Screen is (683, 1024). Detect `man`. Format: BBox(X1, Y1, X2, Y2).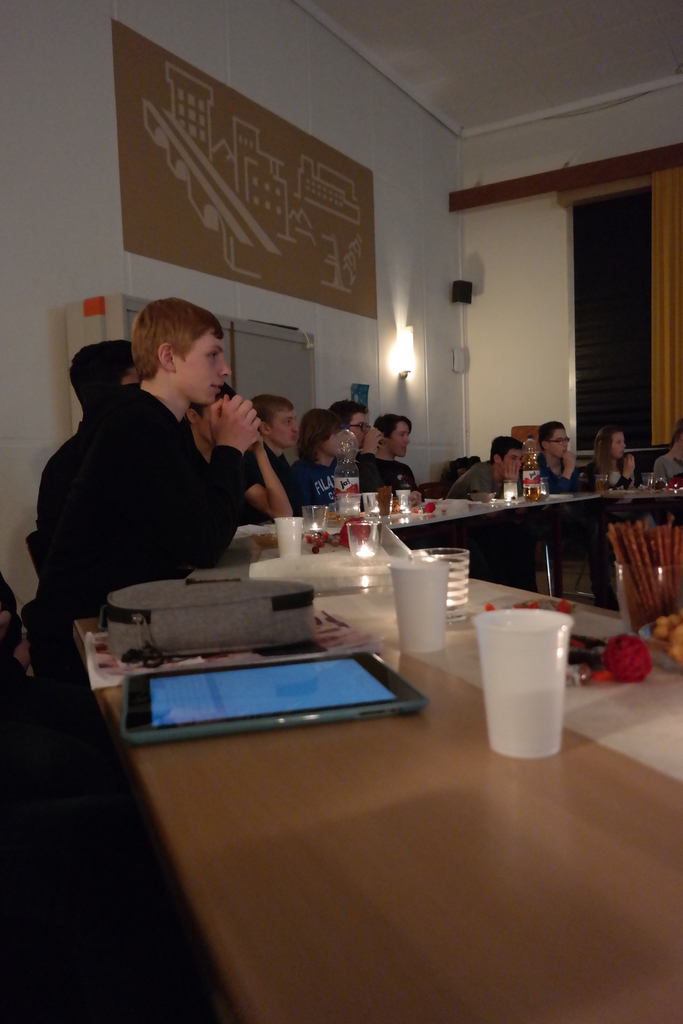
BBox(304, 379, 390, 494).
